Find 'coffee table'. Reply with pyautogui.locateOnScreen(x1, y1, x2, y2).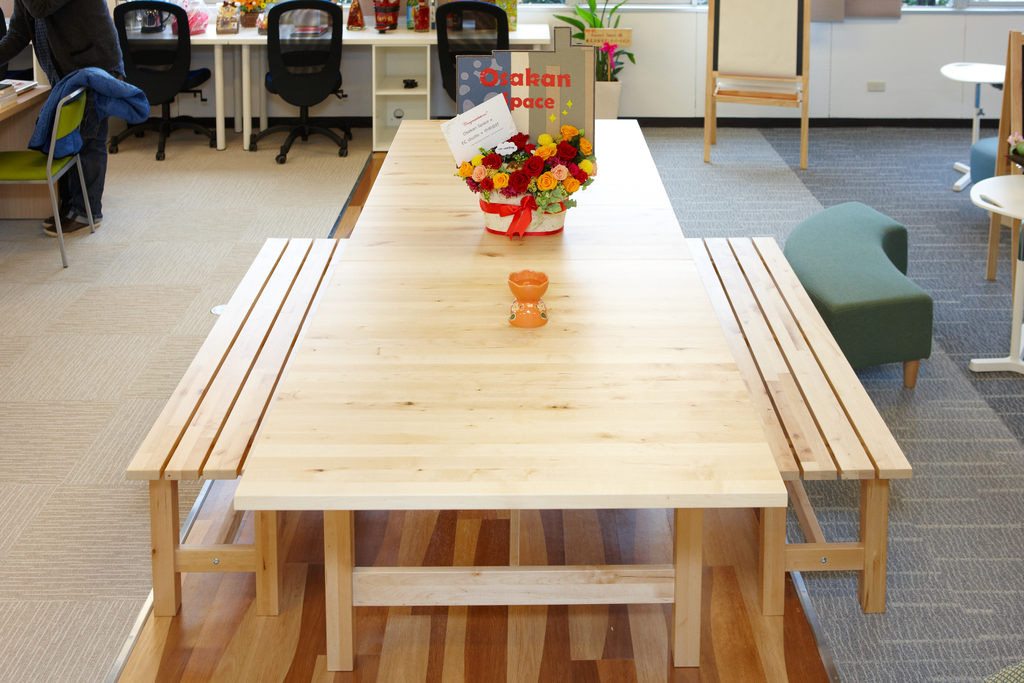
pyautogui.locateOnScreen(0, 86, 56, 213).
